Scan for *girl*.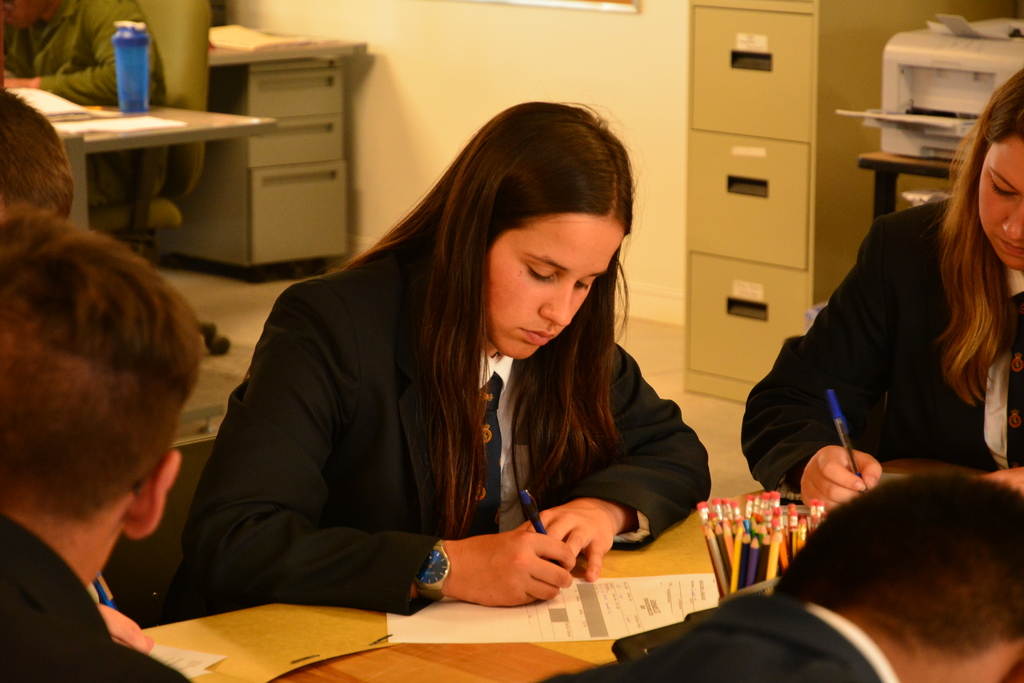
Scan result: [164,98,712,616].
